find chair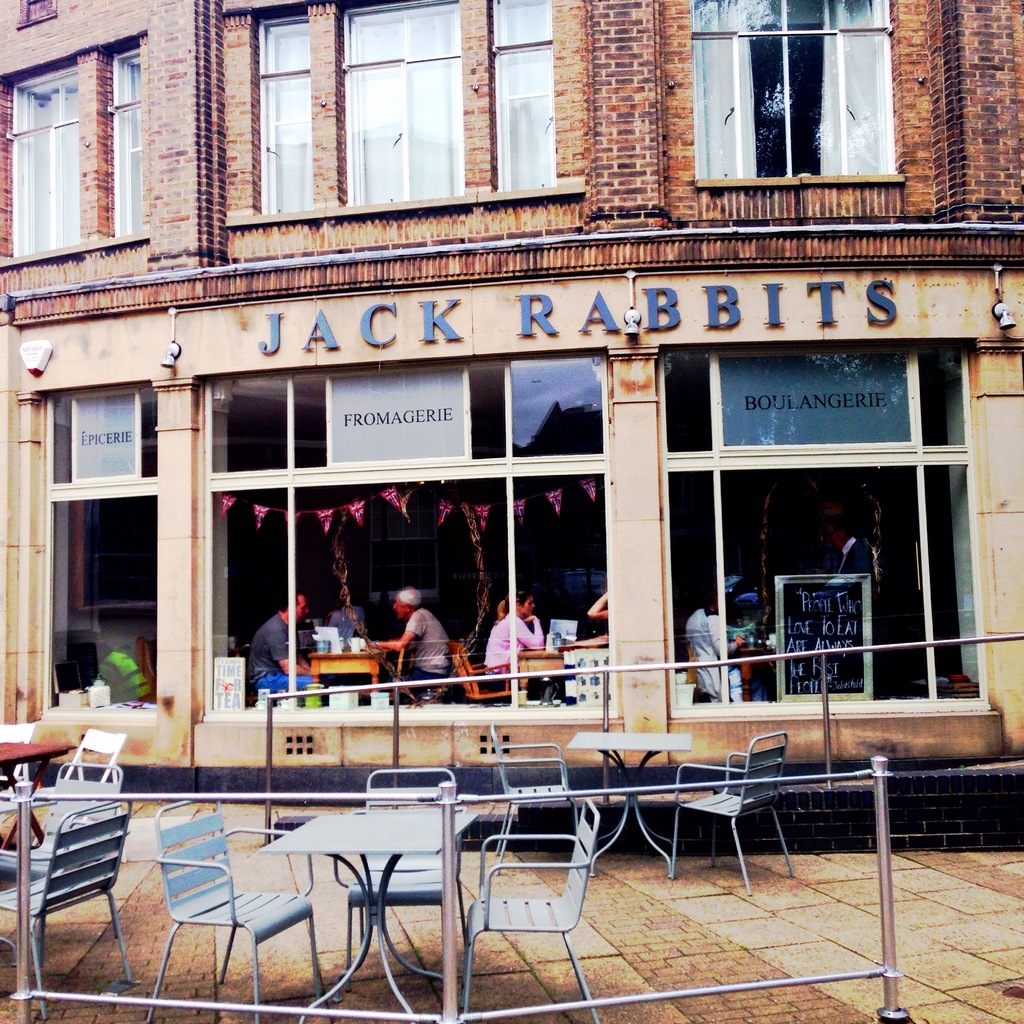
left=444, top=643, right=517, bottom=701
